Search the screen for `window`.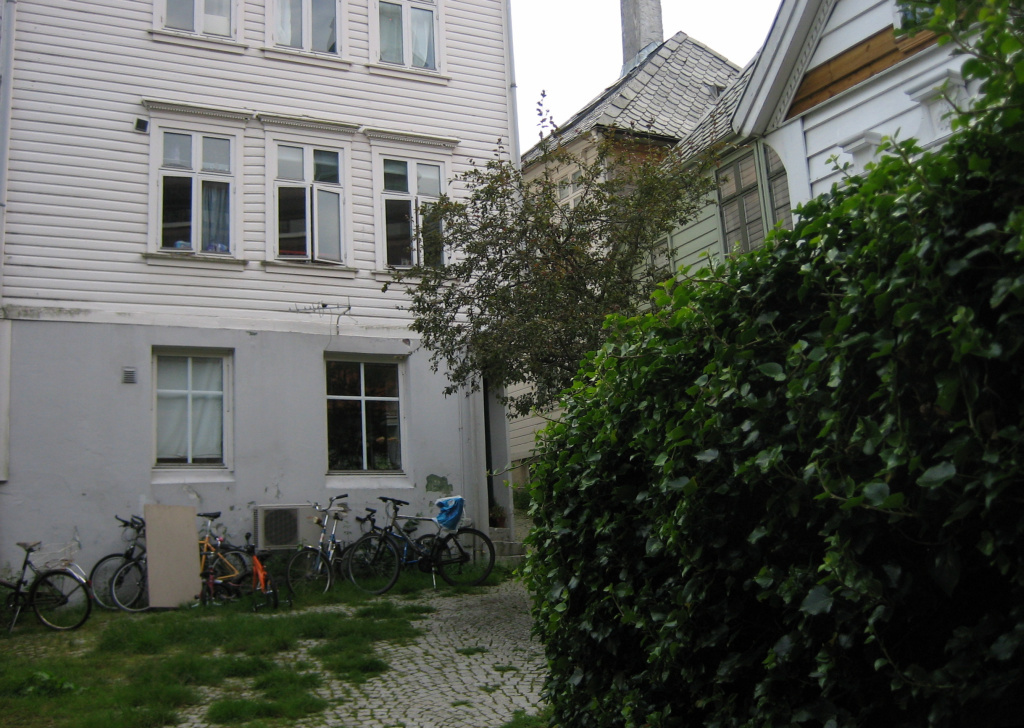
Found at (142, 0, 246, 55).
